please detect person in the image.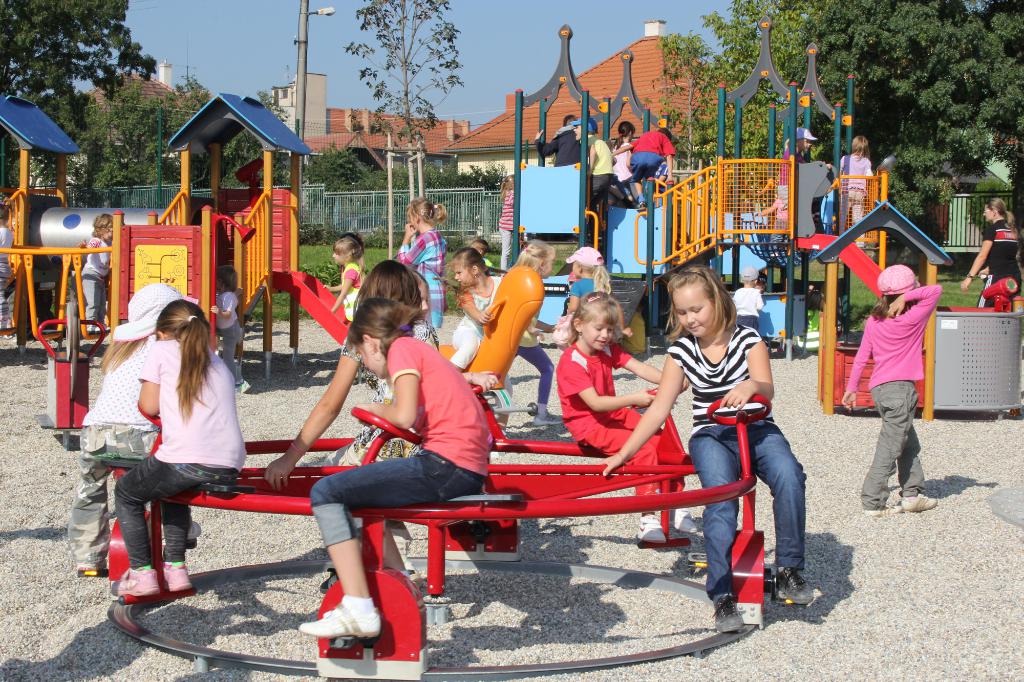
614,125,678,208.
